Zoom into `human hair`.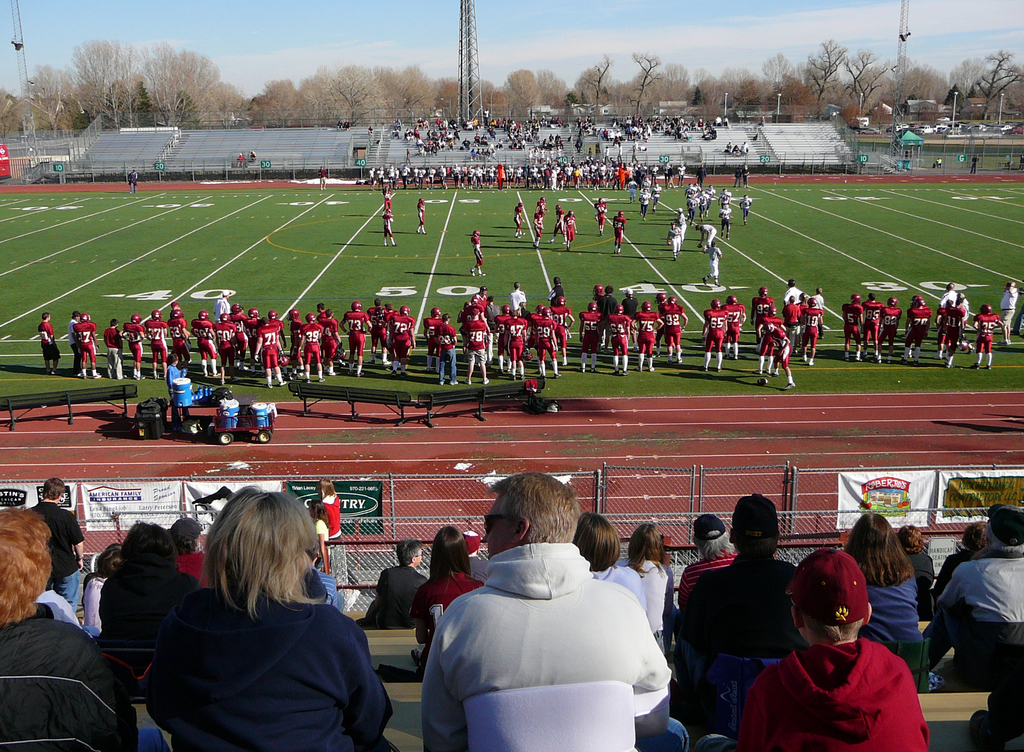
Zoom target: (118,522,182,575).
